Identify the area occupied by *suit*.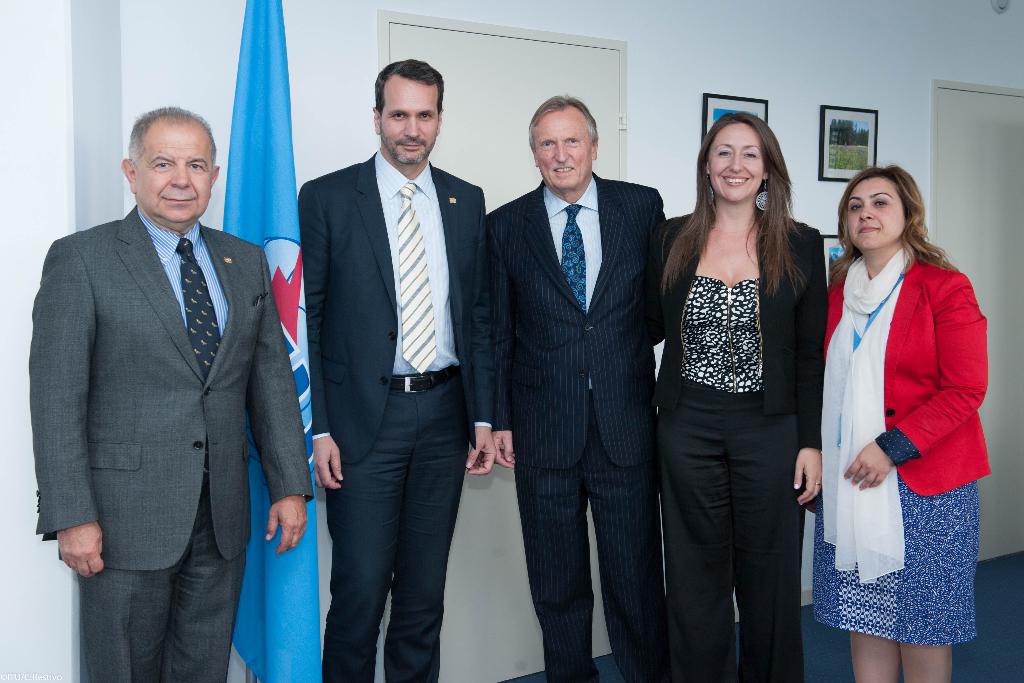
Area: locate(292, 148, 493, 682).
